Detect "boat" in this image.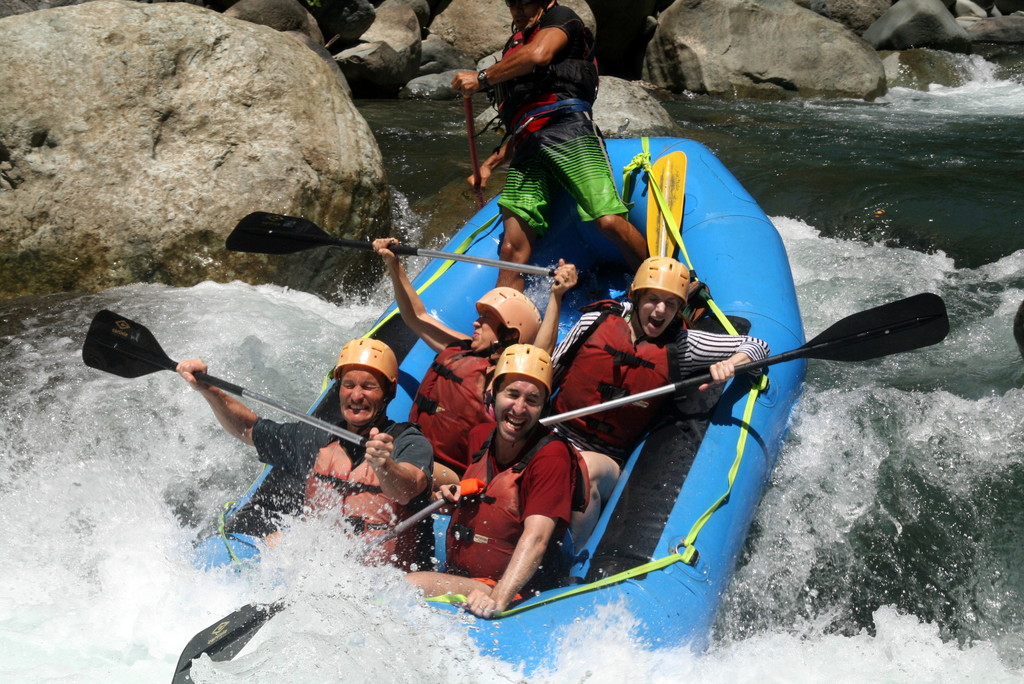
Detection: (150,156,928,622).
